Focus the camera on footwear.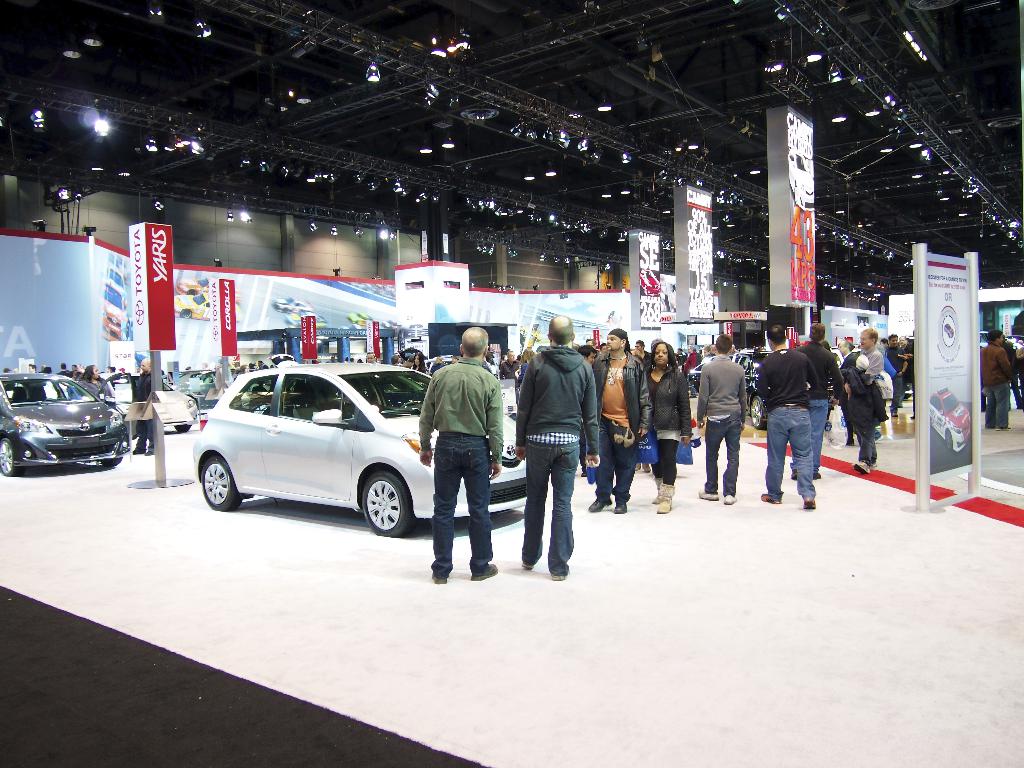
Focus region: BBox(864, 461, 874, 468).
